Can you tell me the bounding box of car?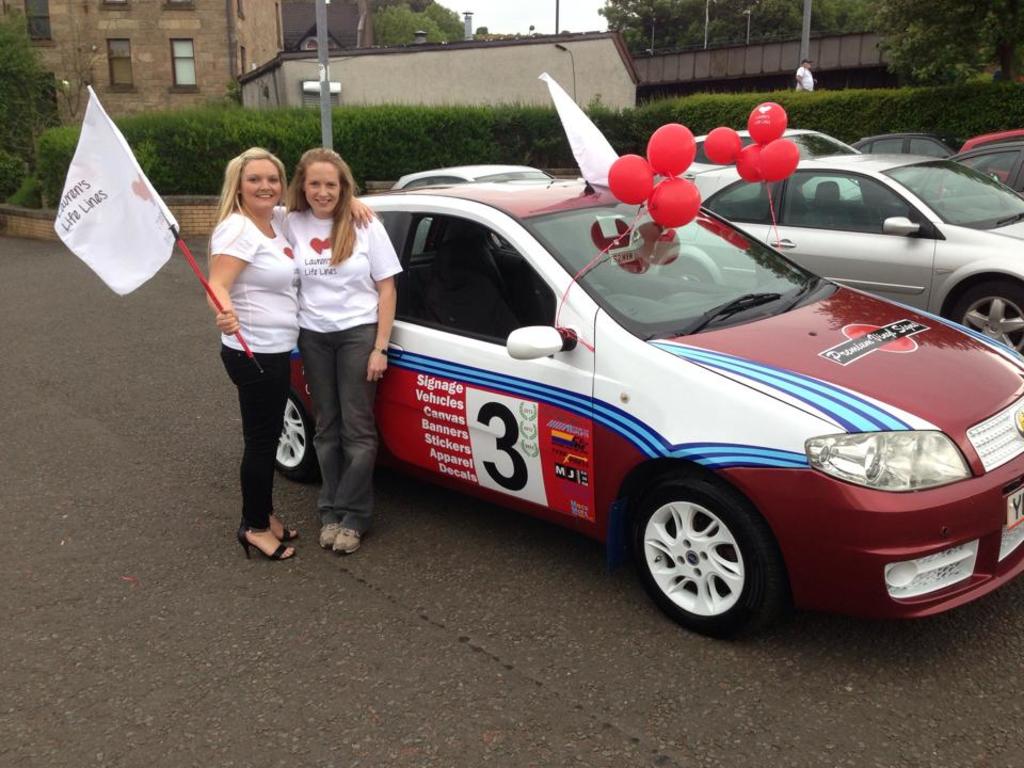
detection(686, 123, 898, 203).
